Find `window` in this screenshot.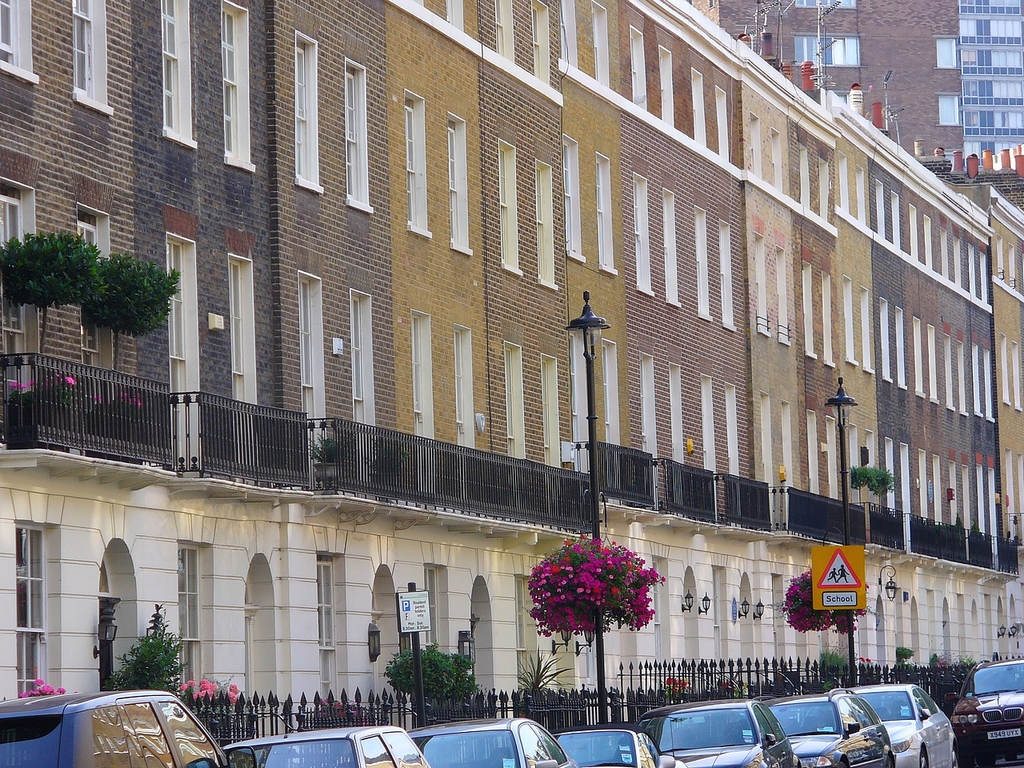
The bounding box for `window` is [x1=968, y1=344, x2=980, y2=414].
